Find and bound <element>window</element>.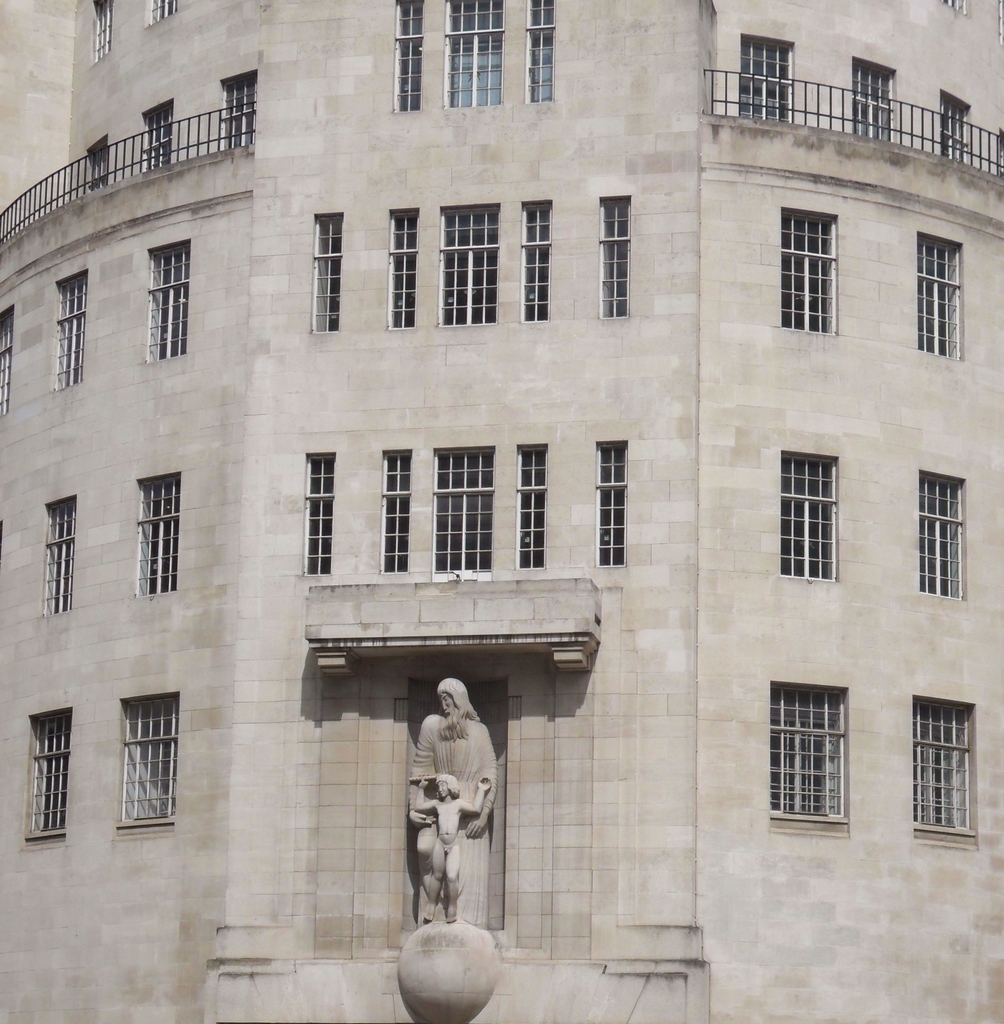
Bound: select_region(214, 70, 260, 153).
